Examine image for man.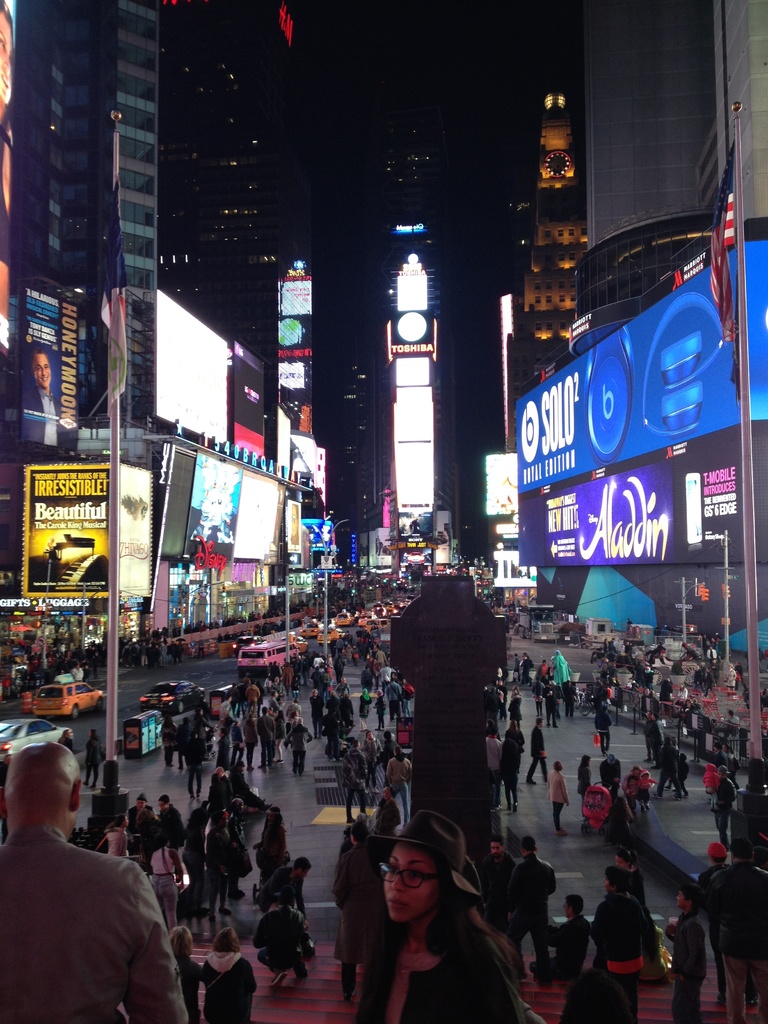
Examination result: [513, 837, 556, 974].
